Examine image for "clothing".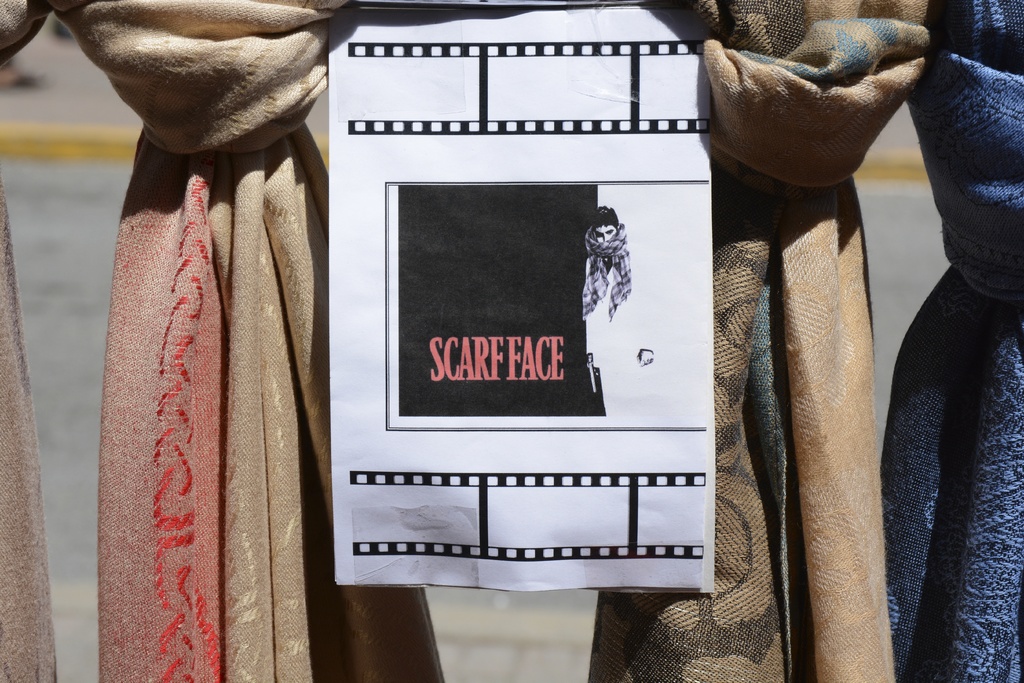
Examination result: pyautogui.locateOnScreen(47, 0, 927, 682).
